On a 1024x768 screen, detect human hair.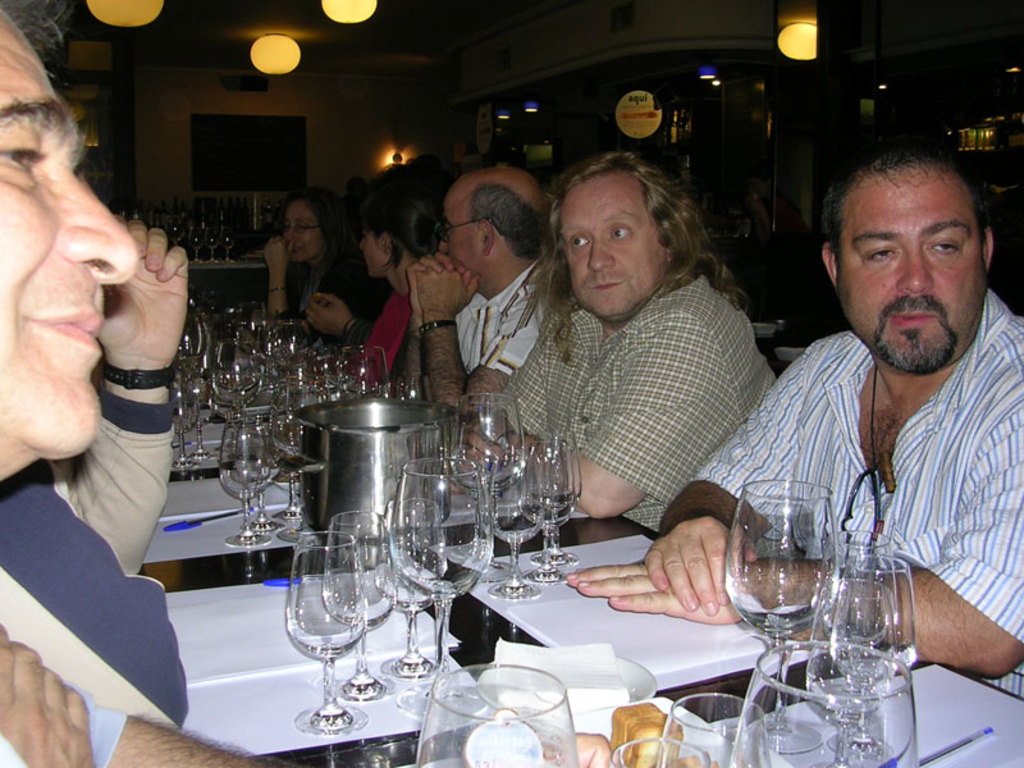
detection(543, 152, 714, 315).
